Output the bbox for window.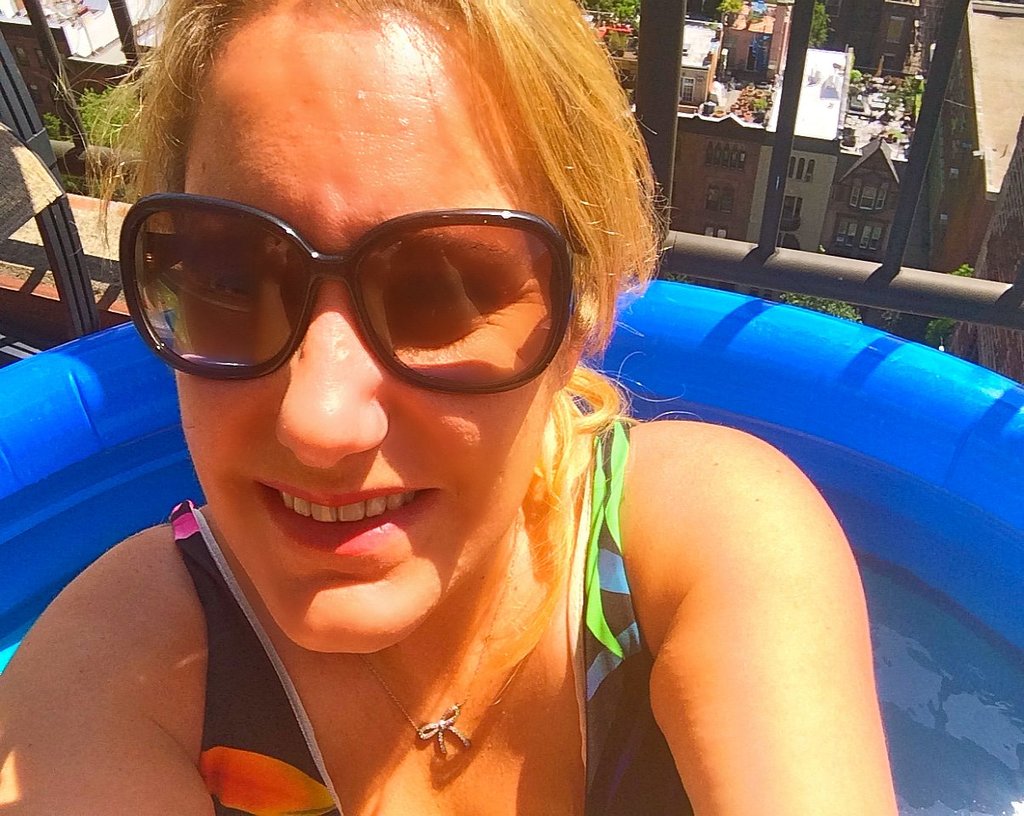
pyautogui.locateOnScreen(789, 158, 796, 181).
